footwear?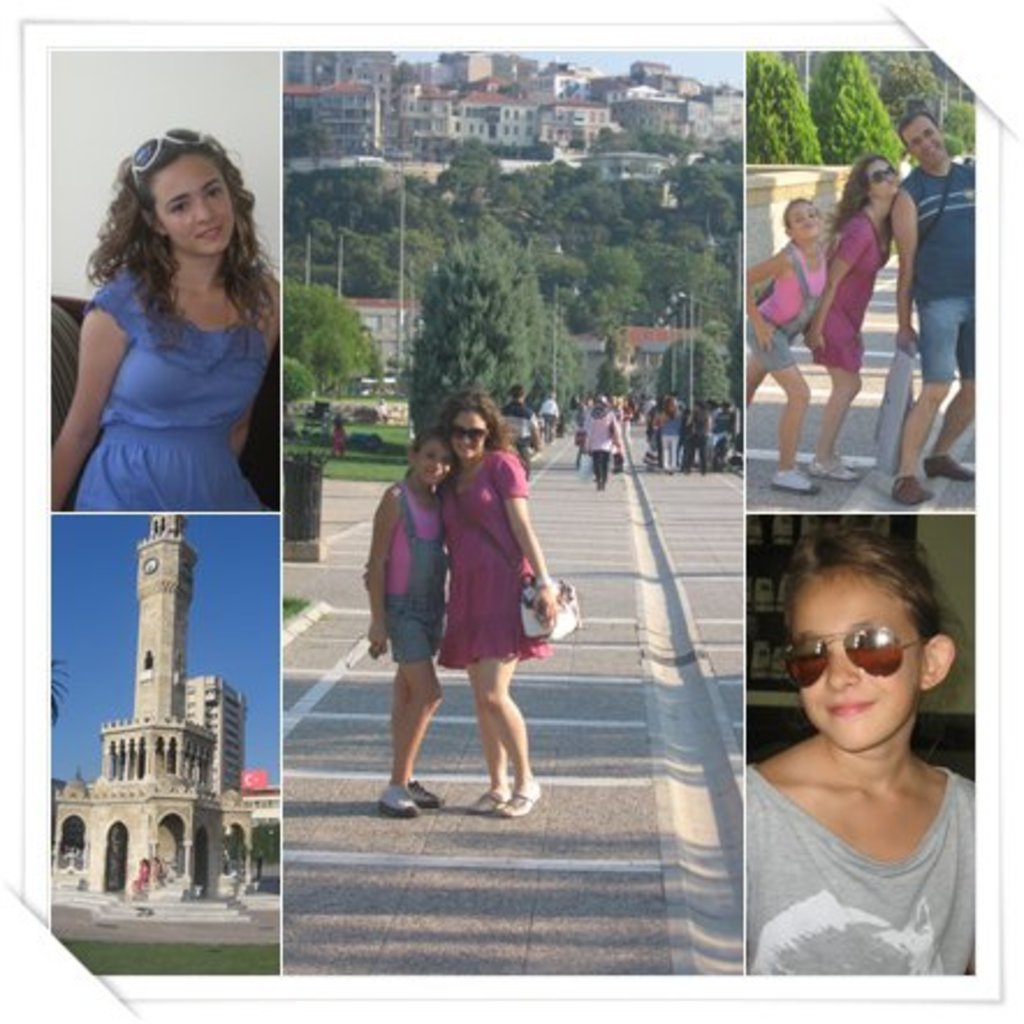
rect(408, 776, 447, 818)
